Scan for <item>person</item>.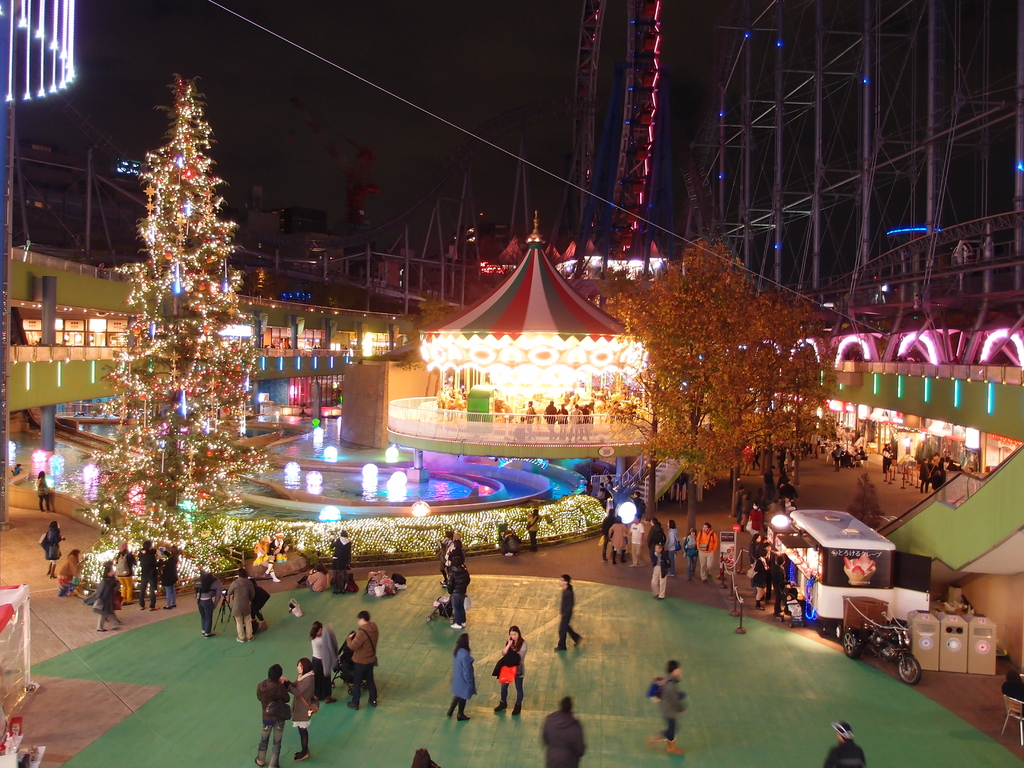
Scan result: {"x1": 346, "y1": 608, "x2": 380, "y2": 712}.
